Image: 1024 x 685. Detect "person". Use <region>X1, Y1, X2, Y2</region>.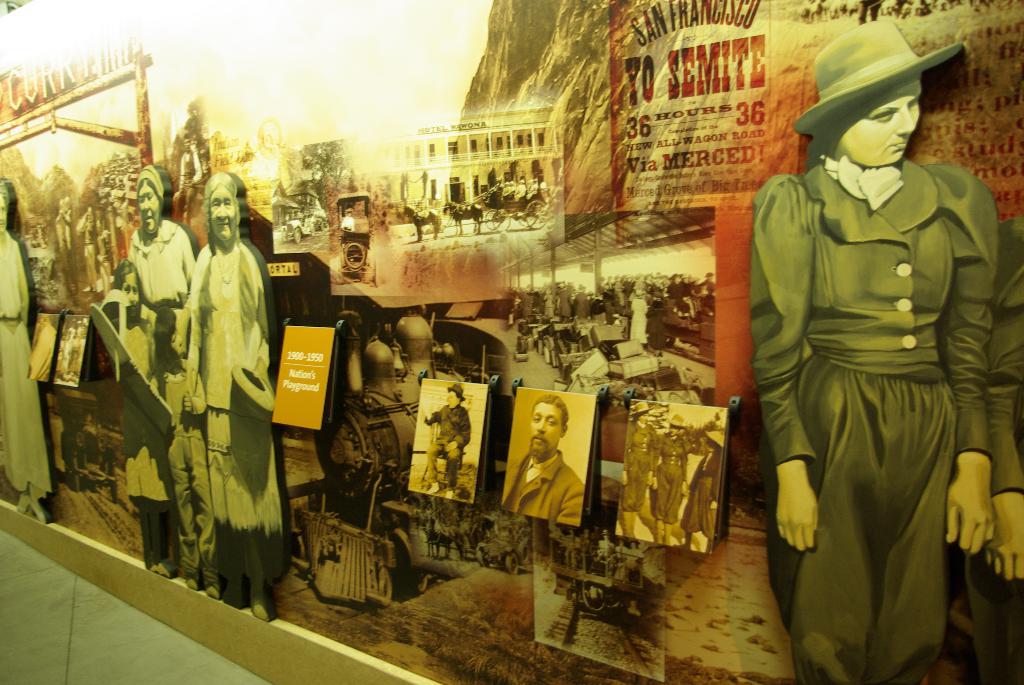
<region>0, 184, 54, 528</region>.
